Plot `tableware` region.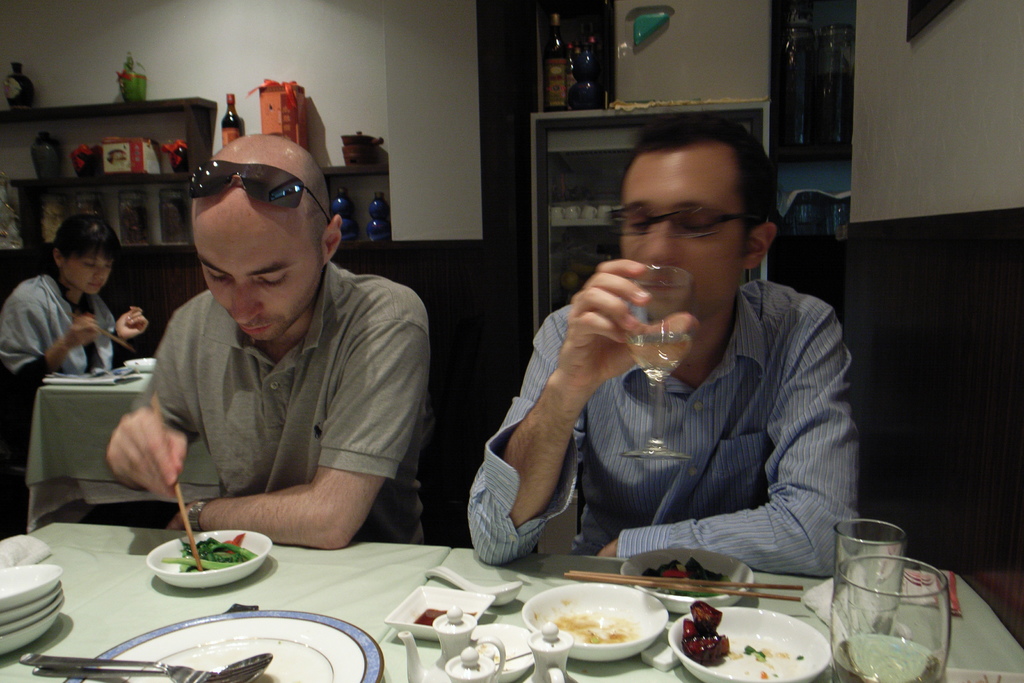
Plotted at bbox=[522, 623, 580, 682].
